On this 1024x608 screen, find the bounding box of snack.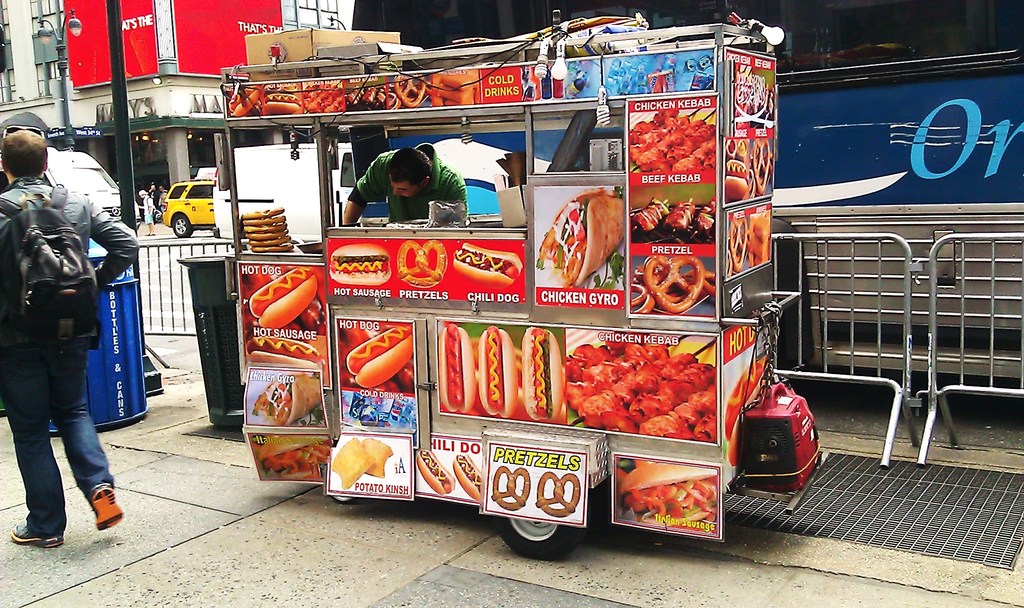
Bounding box: 417:450:454:495.
